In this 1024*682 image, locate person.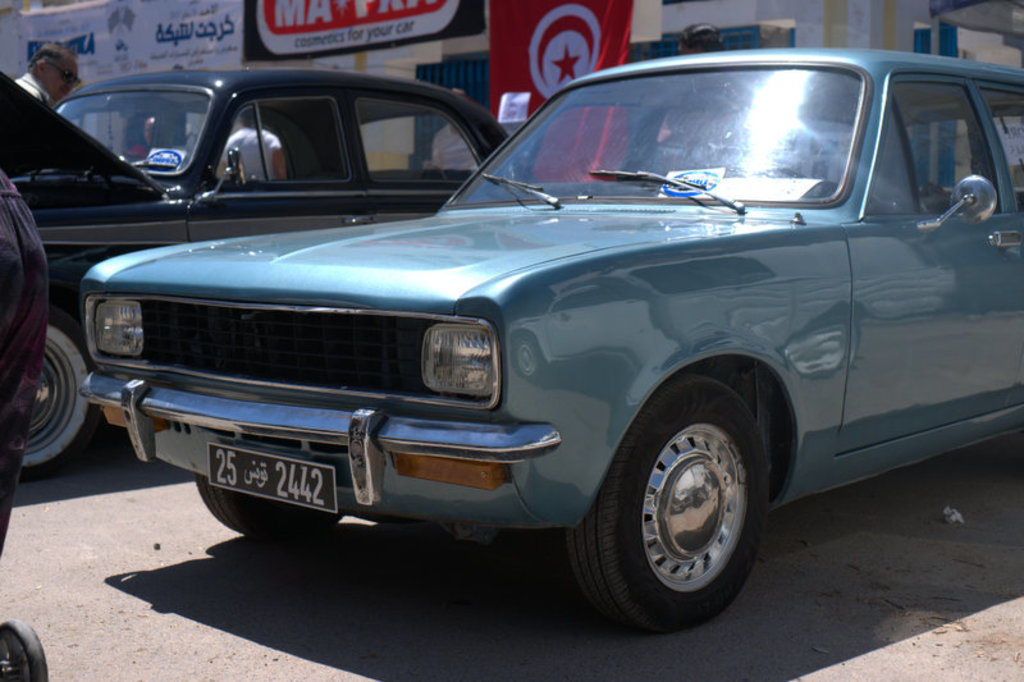
Bounding box: {"x1": 215, "y1": 101, "x2": 293, "y2": 186}.
